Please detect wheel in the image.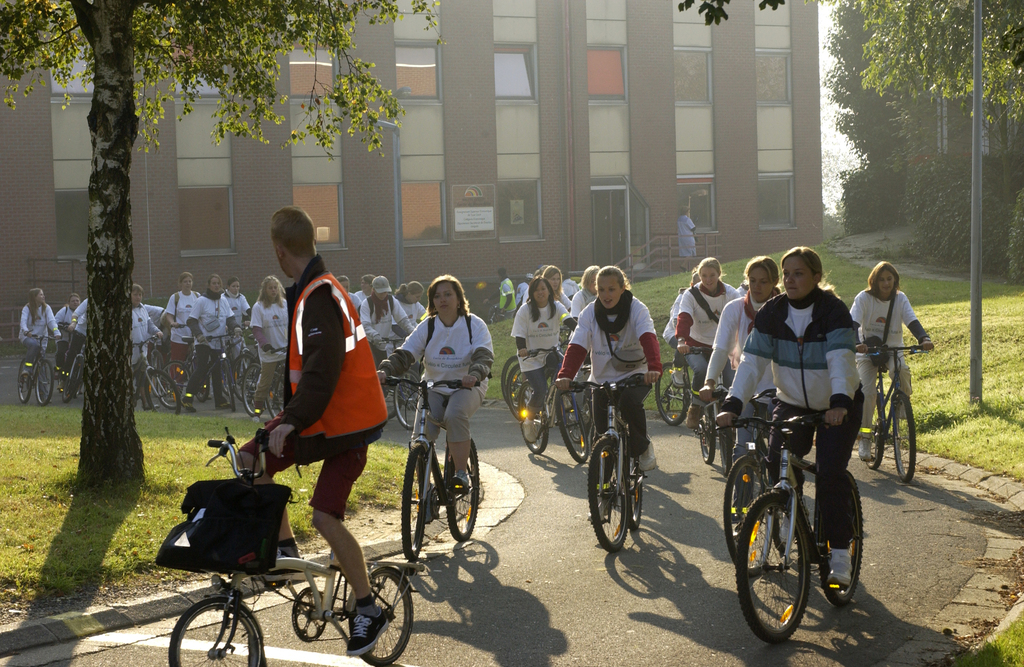
detection(167, 599, 263, 666).
